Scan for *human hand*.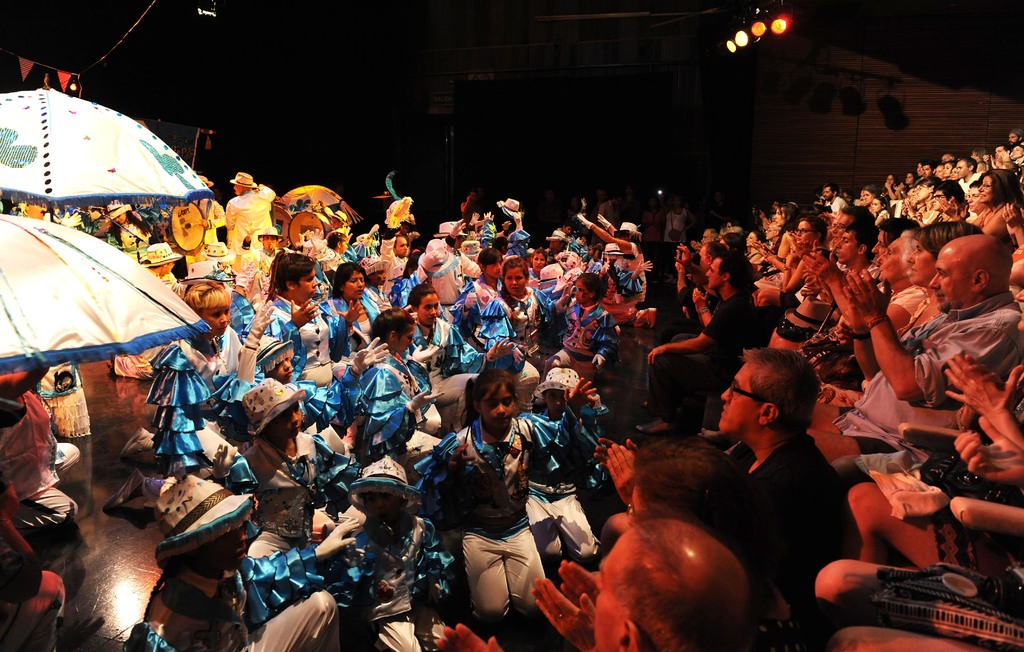
Scan result: {"x1": 604, "y1": 440, "x2": 640, "y2": 511}.
